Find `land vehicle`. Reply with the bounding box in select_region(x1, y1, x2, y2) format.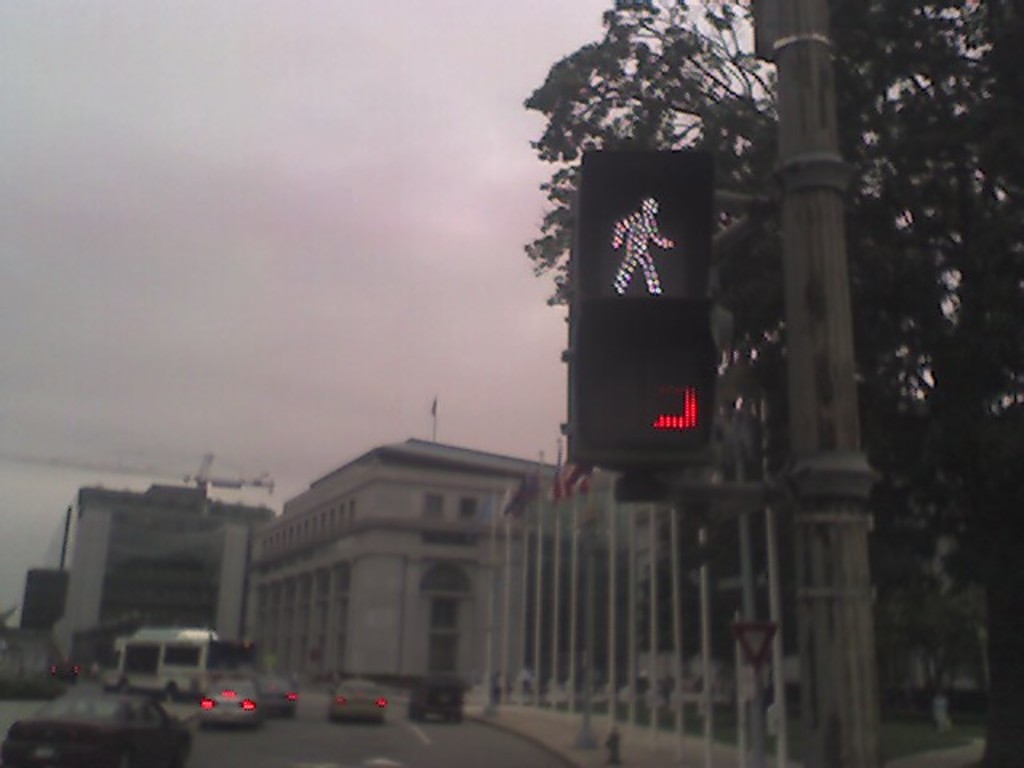
select_region(408, 675, 470, 714).
